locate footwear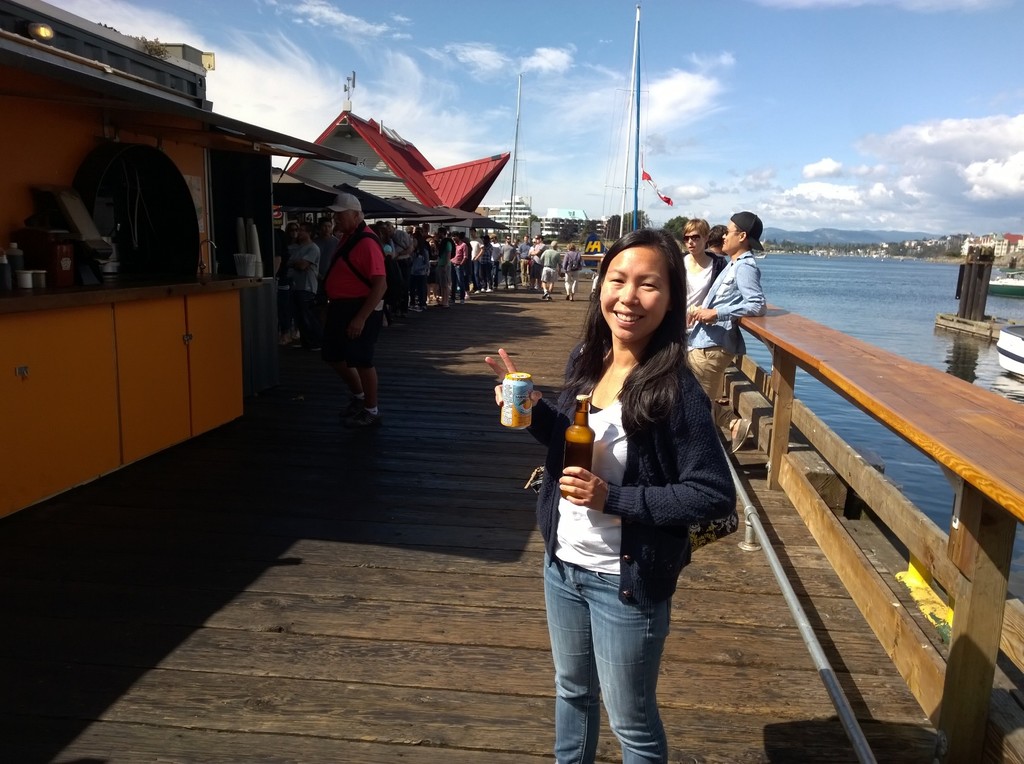
detection(484, 285, 495, 294)
